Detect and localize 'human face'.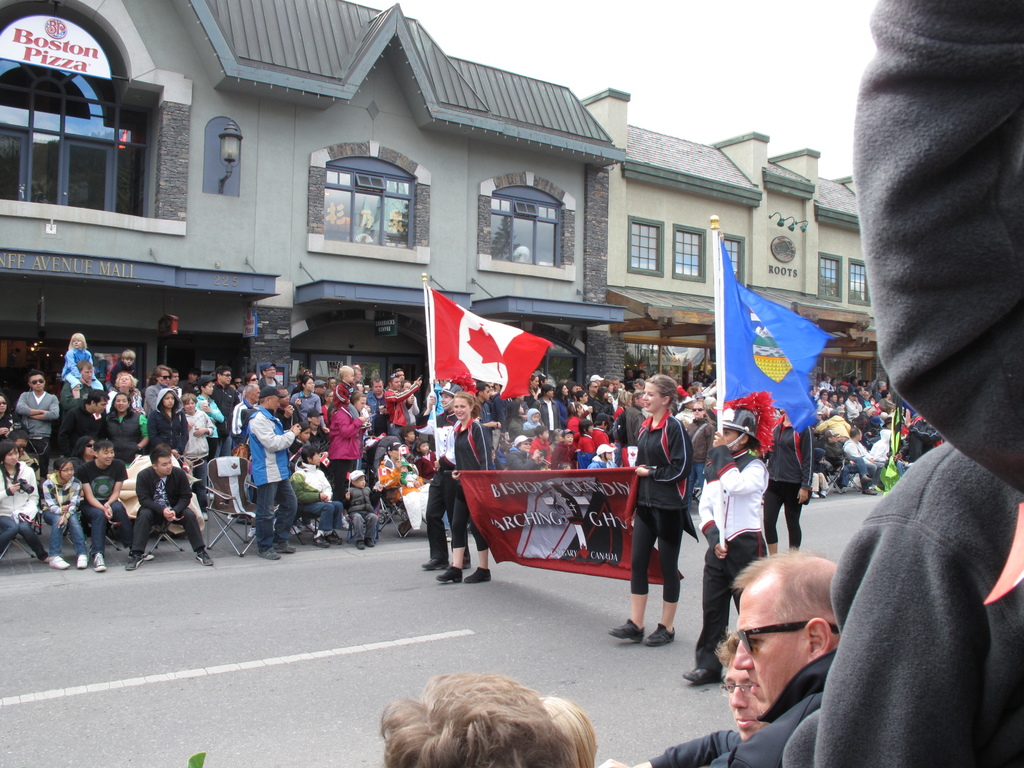
Localized at box=[160, 390, 176, 409].
